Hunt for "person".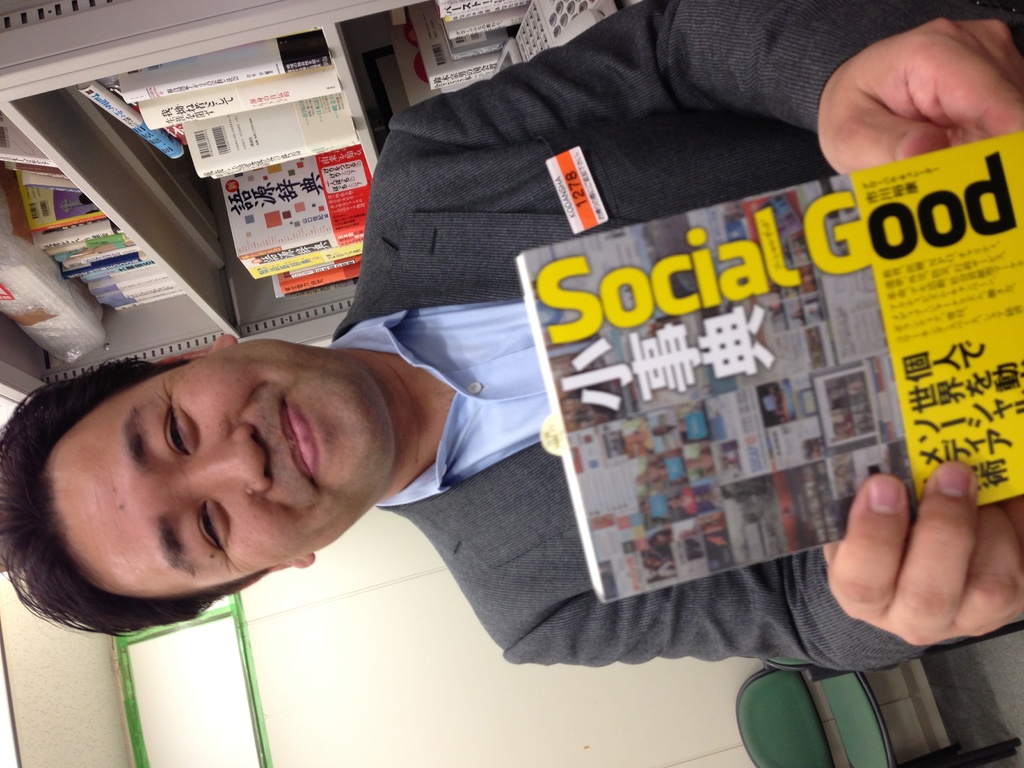
Hunted down at [left=0, top=3, right=1023, bottom=672].
